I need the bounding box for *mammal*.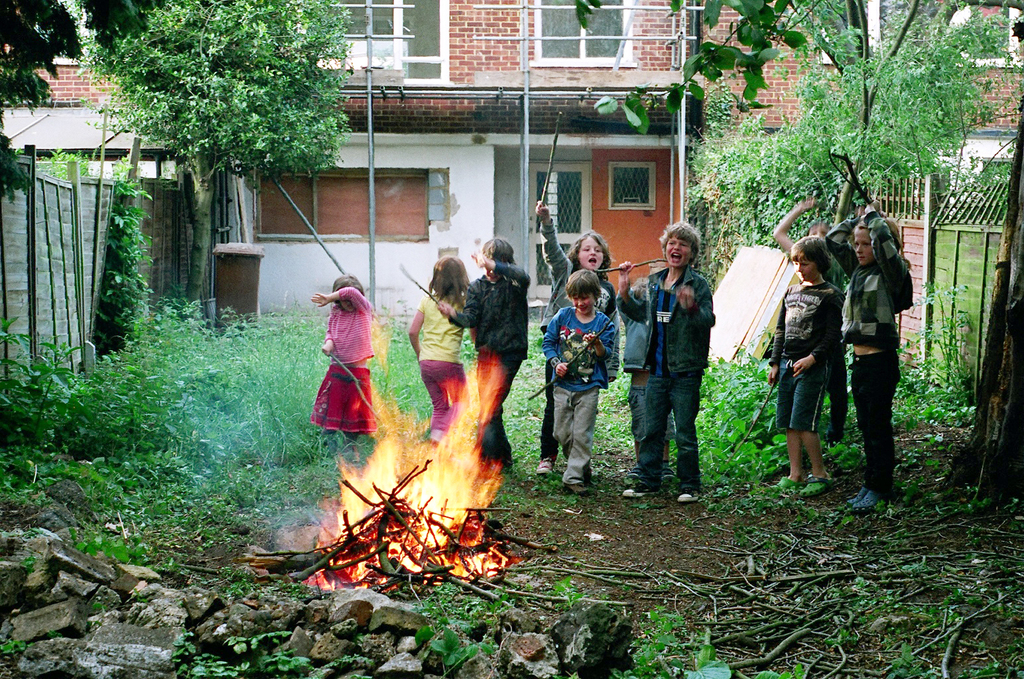
Here it is: BBox(621, 276, 672, 482).
